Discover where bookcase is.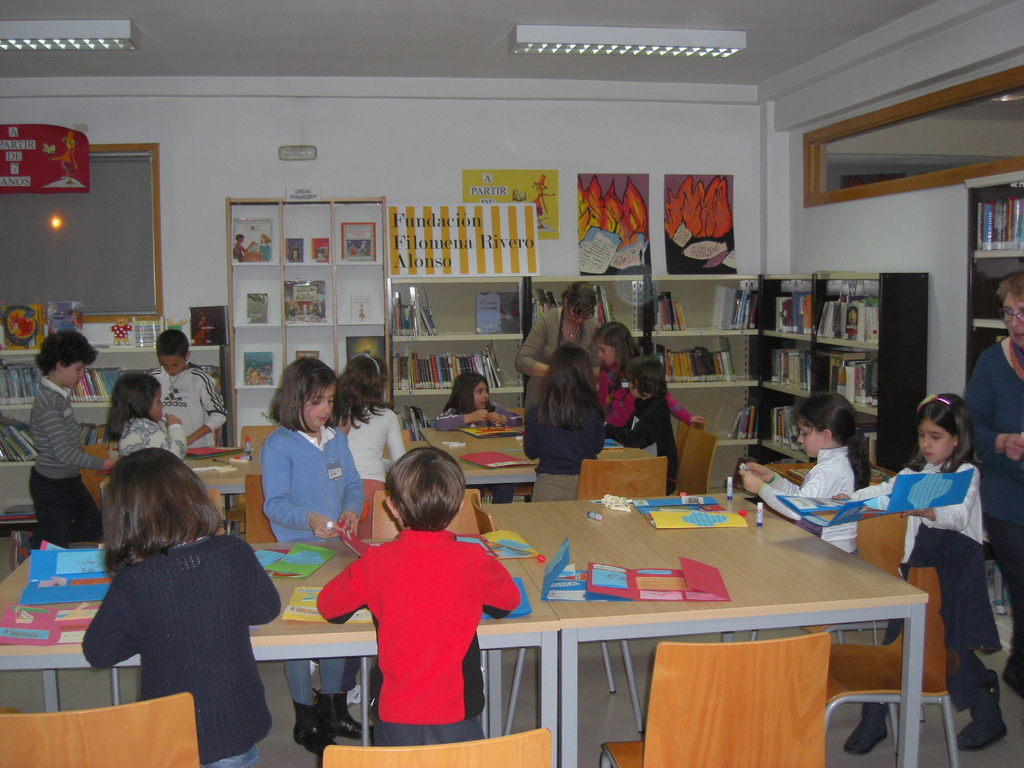
Discovered at {"left": 387, "top": 276, "right": 532, "bottom": 507}.
